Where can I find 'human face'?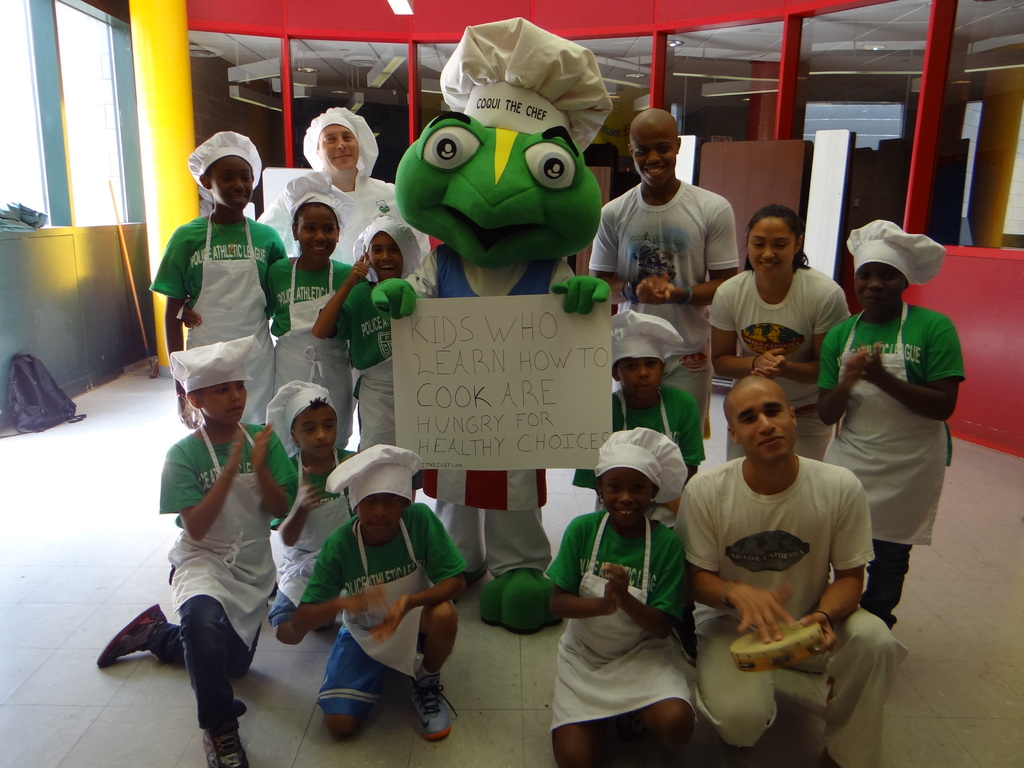
You can find it at <box>359,494,406,534</box>.
